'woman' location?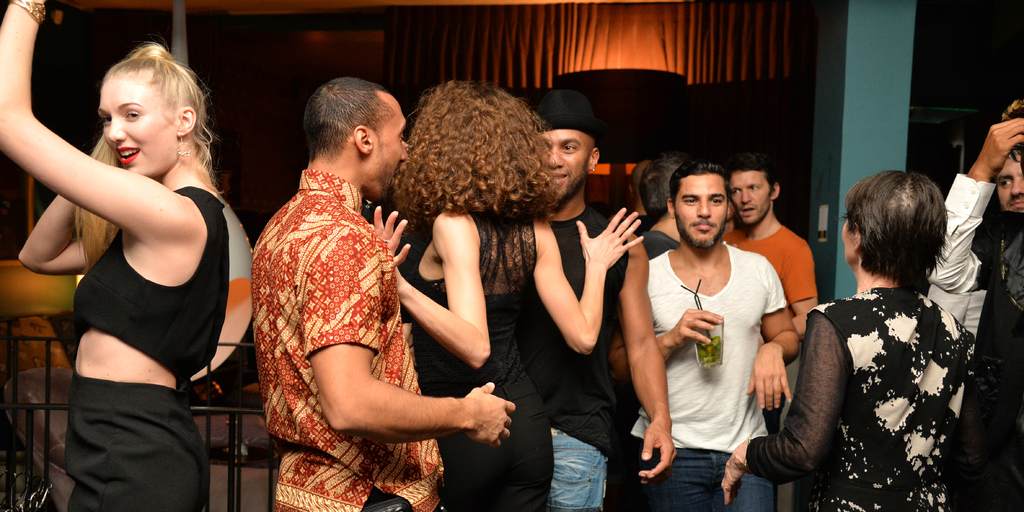
bbox=(366, 78, 646, 511)
